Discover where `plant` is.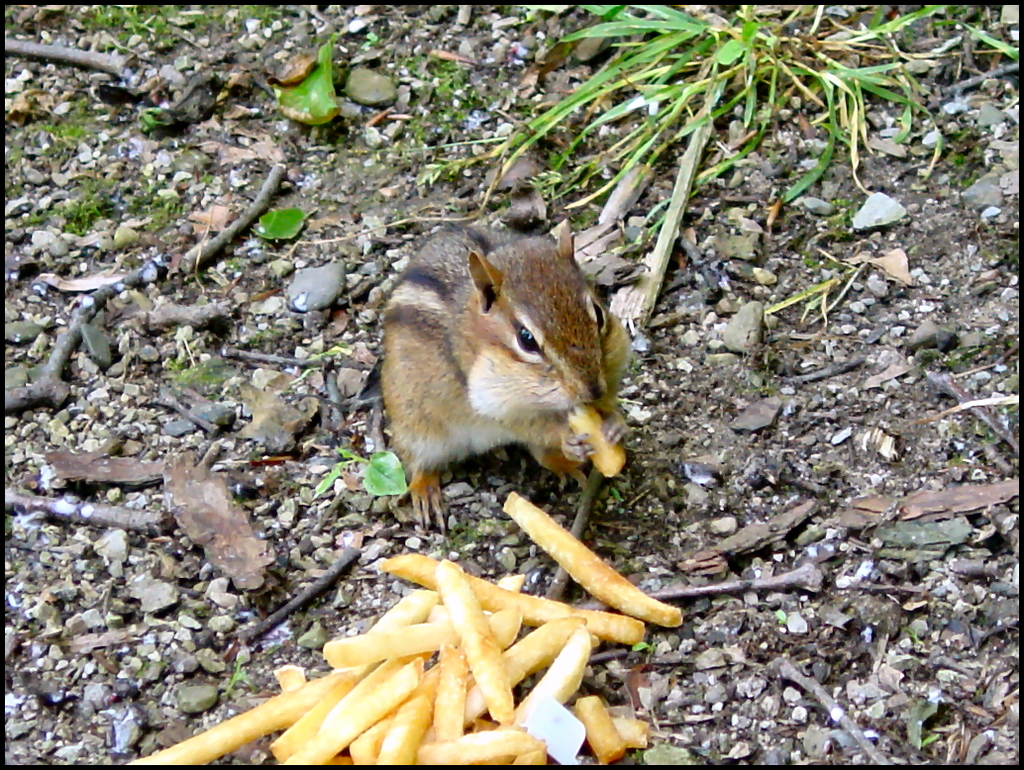
Discovered at bbox(45, 122, 90, 142).
